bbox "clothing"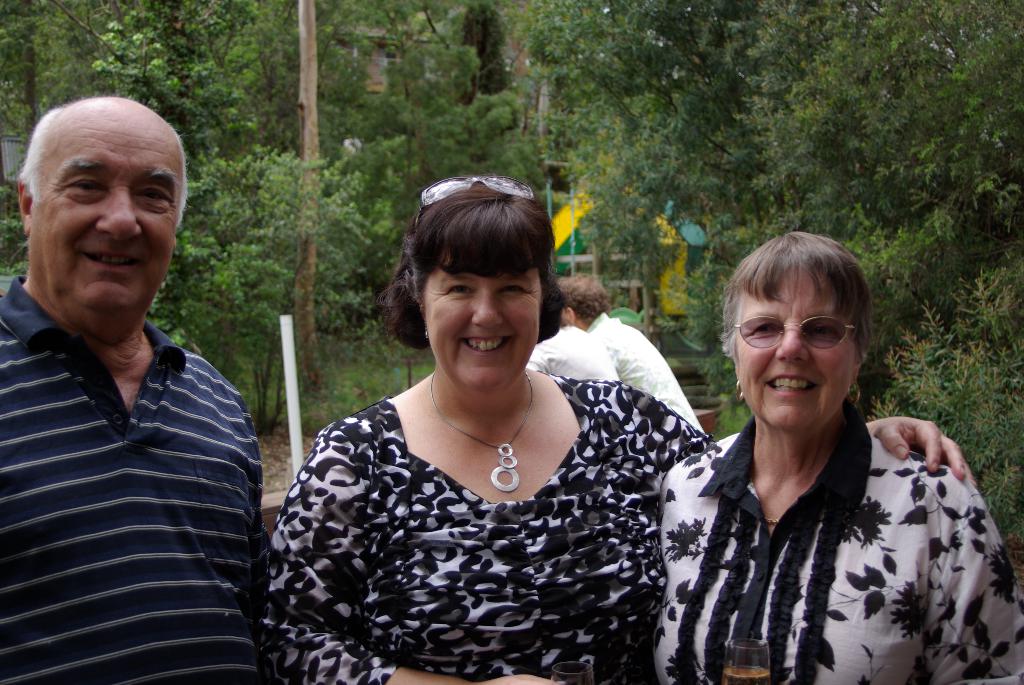
<box>650,410,1023,684</box>
